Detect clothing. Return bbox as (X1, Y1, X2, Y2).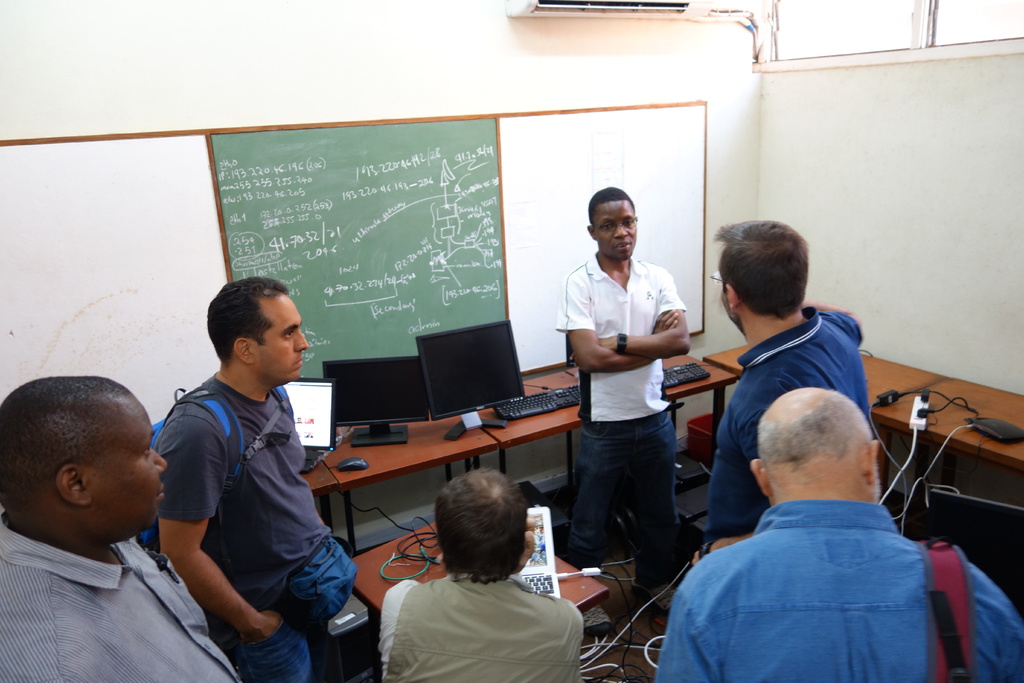
(675, 447, 982, 677).
